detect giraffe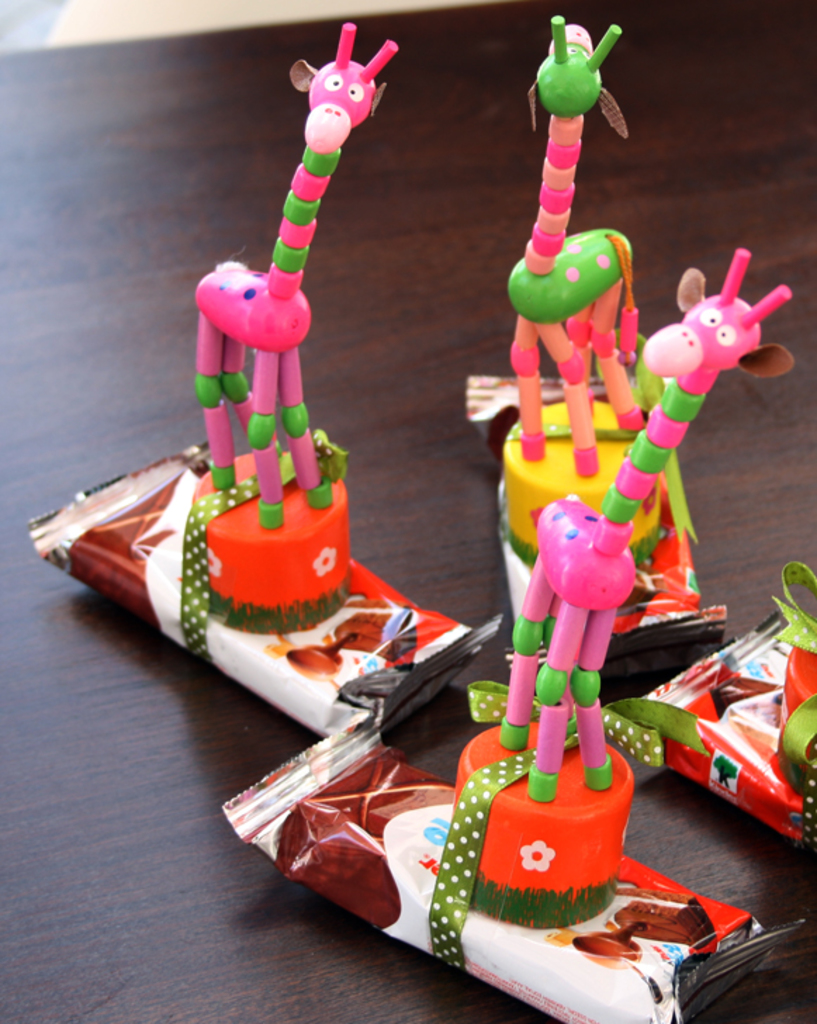
detection(183, 15, 391, 532)
